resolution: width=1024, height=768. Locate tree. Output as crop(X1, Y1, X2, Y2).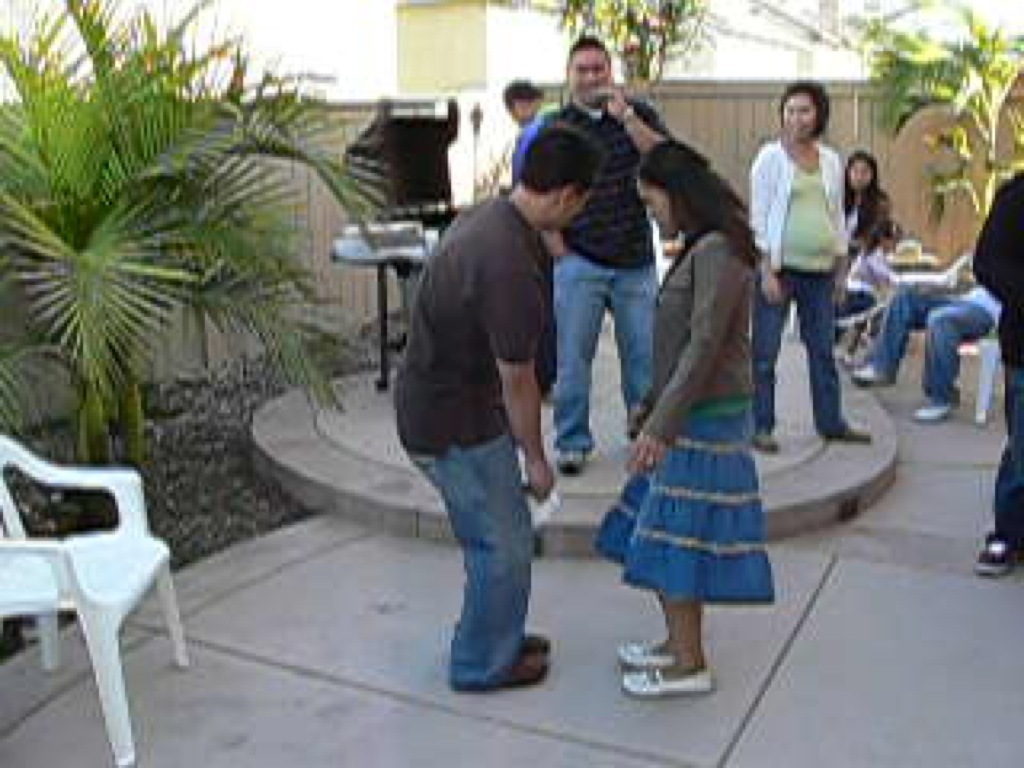
crop(880, 0, 1023, 258).
